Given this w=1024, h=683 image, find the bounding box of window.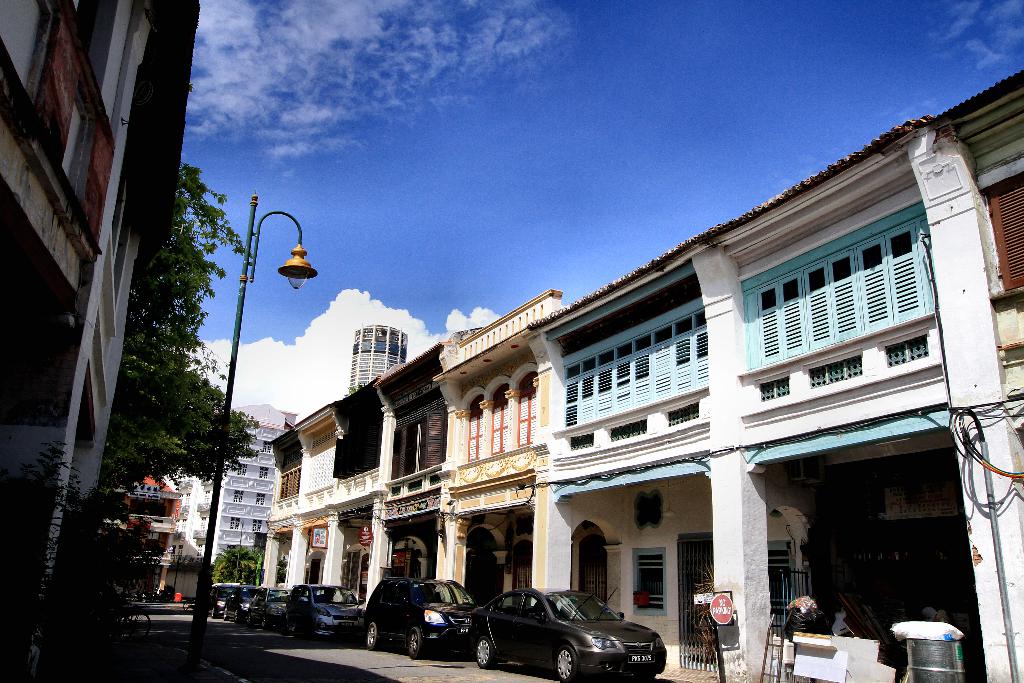
[175,519,180,529].
